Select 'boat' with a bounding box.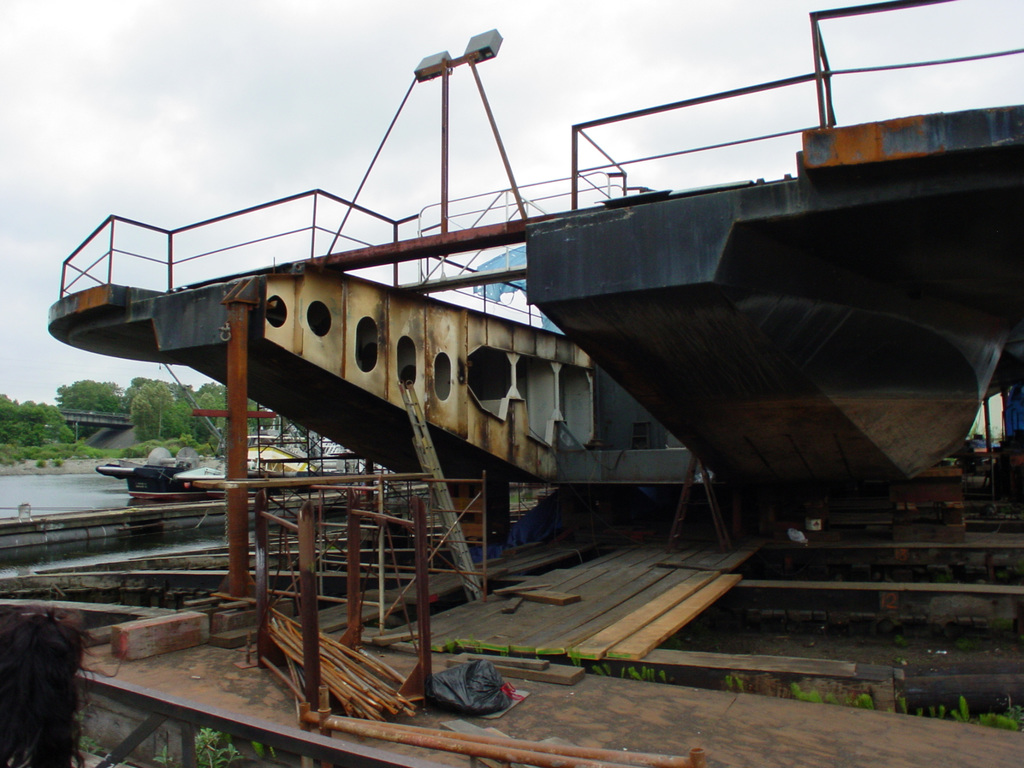
rect(0, 0, 1023, 767).
